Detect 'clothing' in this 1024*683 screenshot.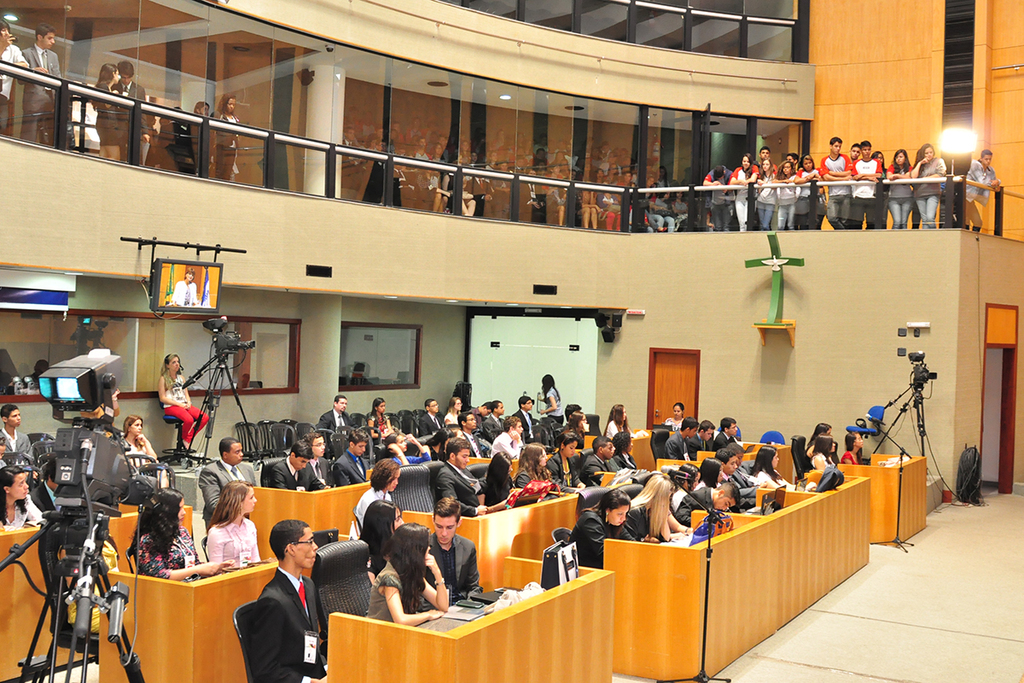
Detection: box=[666, 431, 689, 461].
